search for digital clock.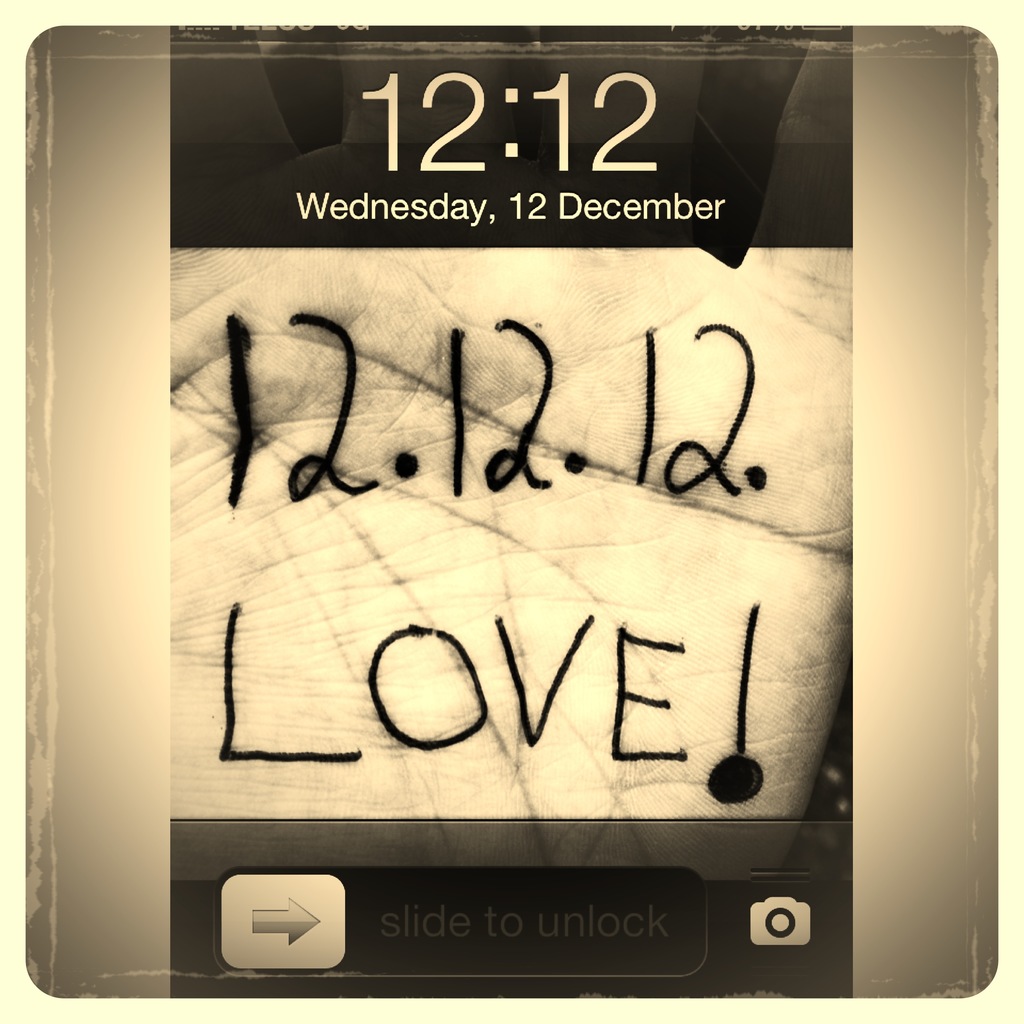
Found at box(20, 26, 998, 1002).
